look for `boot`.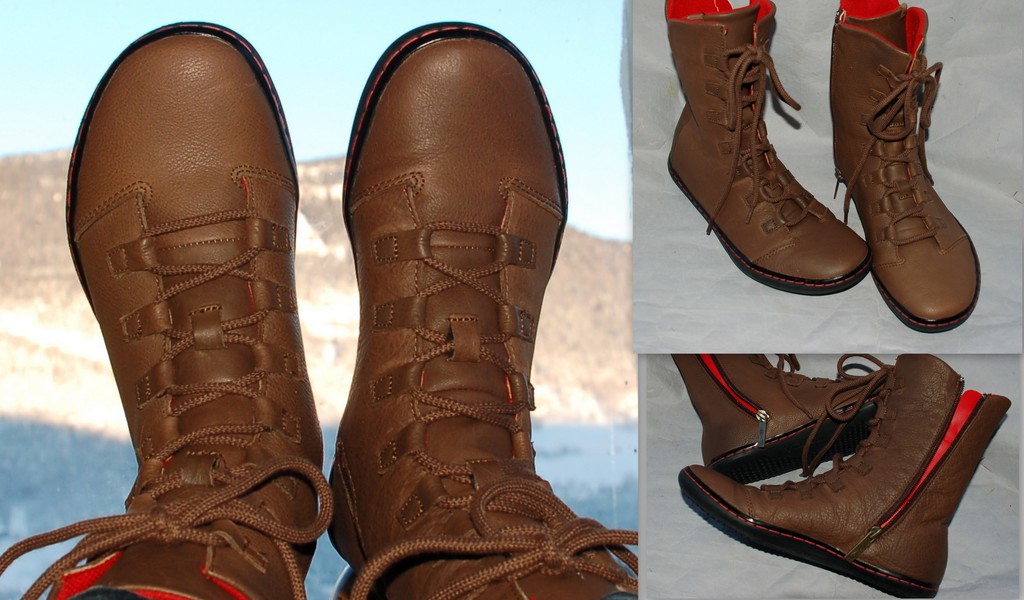
Found: BBox(666, 0, 868, 295).
